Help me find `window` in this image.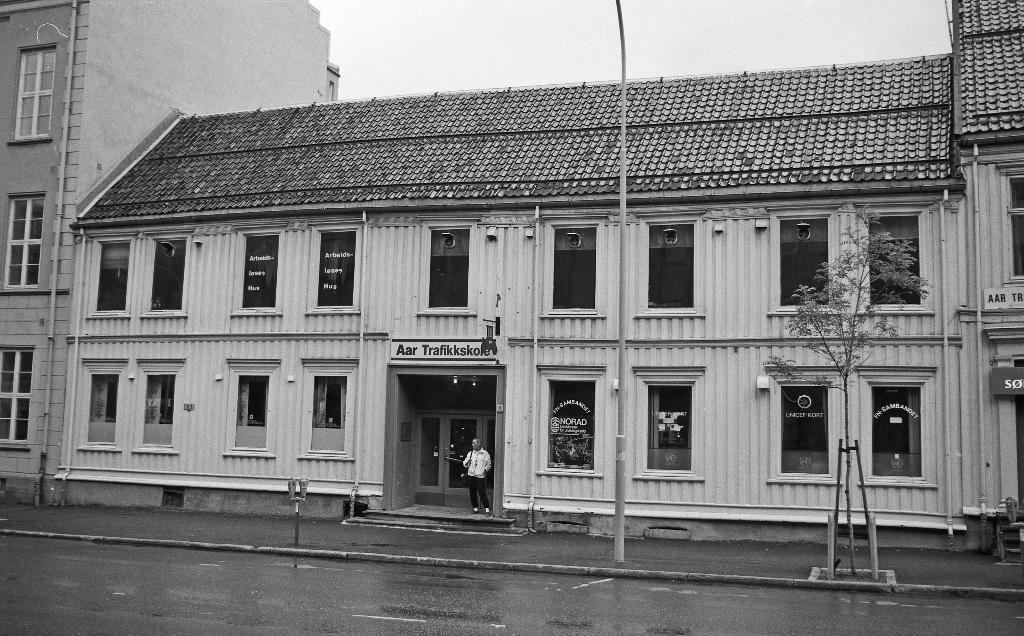
Found it: box=[640, 222, 698, 315].
